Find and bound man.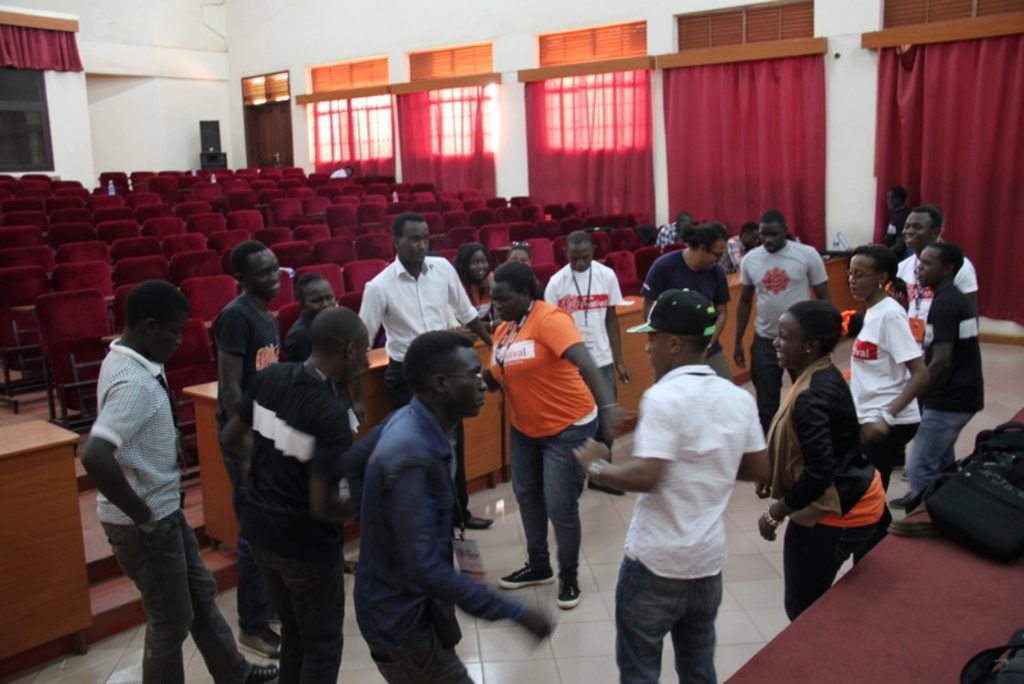
Bound: <bbox>329, 164, 349, 178</bbox>.
